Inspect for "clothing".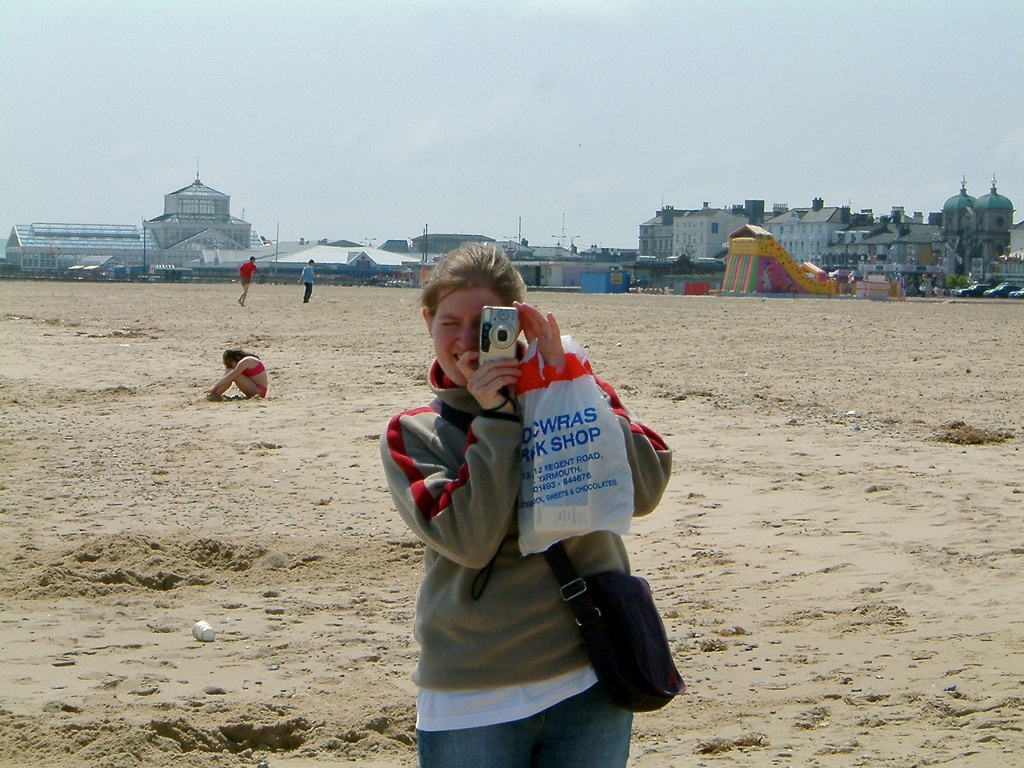
Inspection: bbox=(303, 261, 319, 292).
